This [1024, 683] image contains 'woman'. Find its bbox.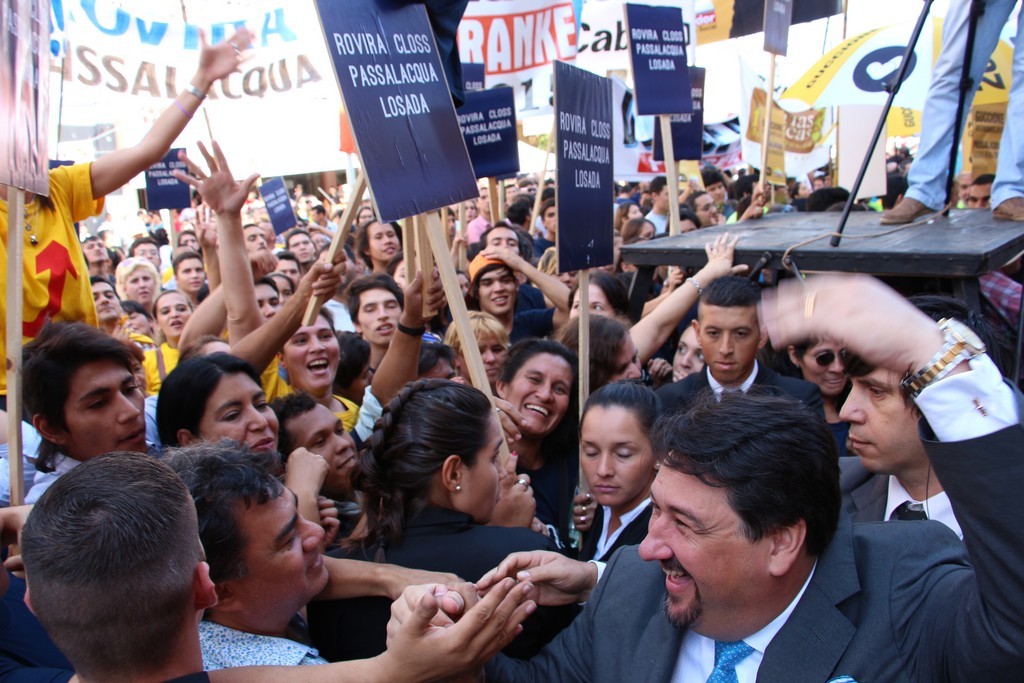
<region>575, 381, 667, 562</region>.
